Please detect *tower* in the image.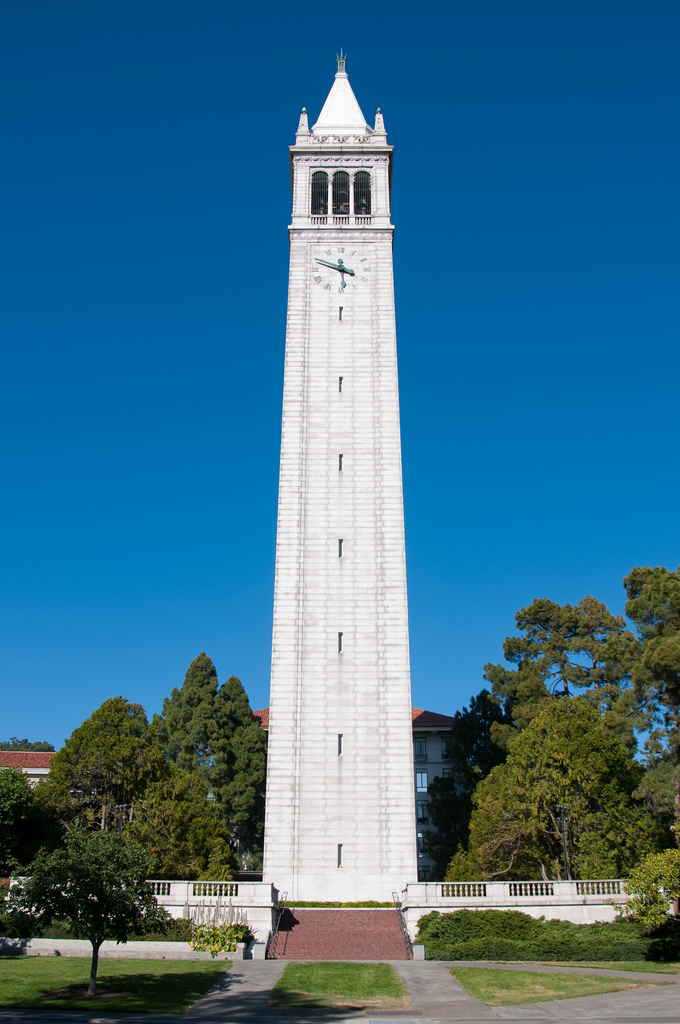
249, 33, 433, 909.
